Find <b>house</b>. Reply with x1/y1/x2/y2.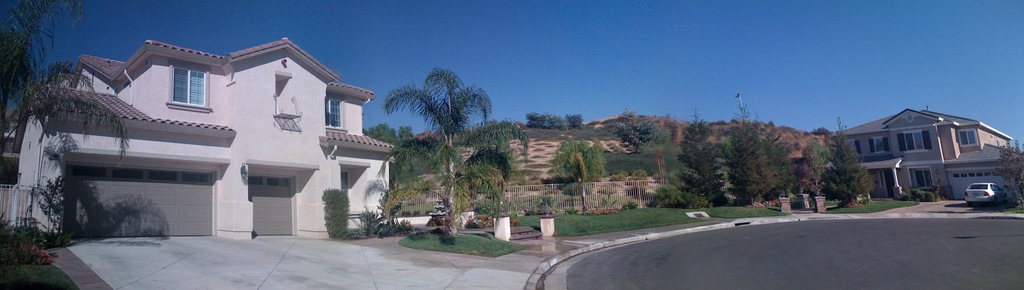
824/109/1012/199.
